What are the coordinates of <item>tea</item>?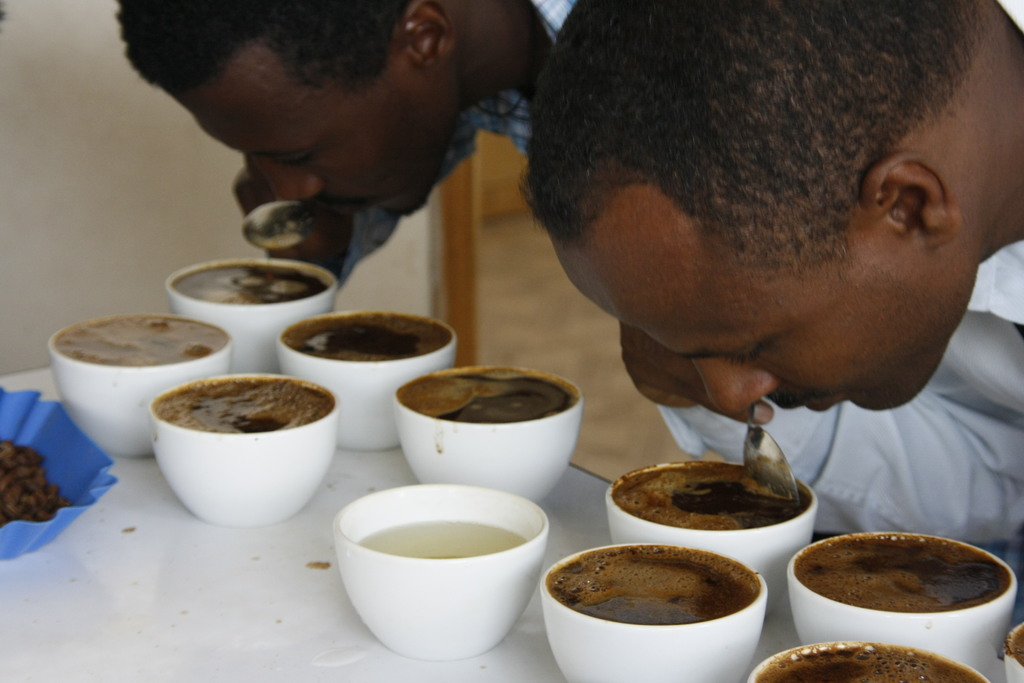
select_region(173, 264, 330, 308).
